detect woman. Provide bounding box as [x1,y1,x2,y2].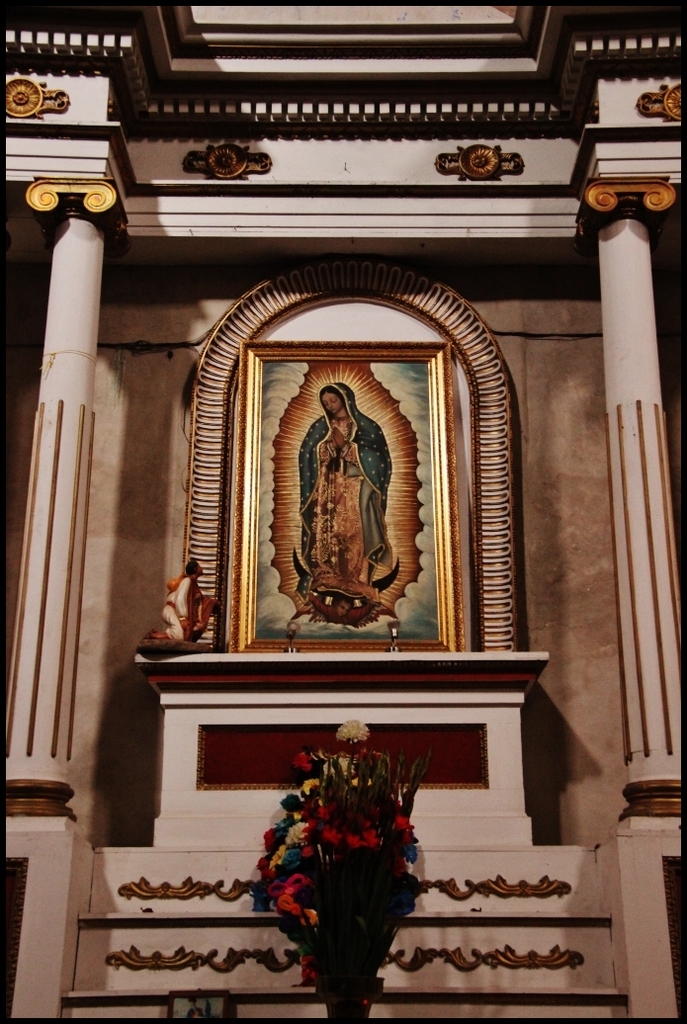
[299,380,392,610].
